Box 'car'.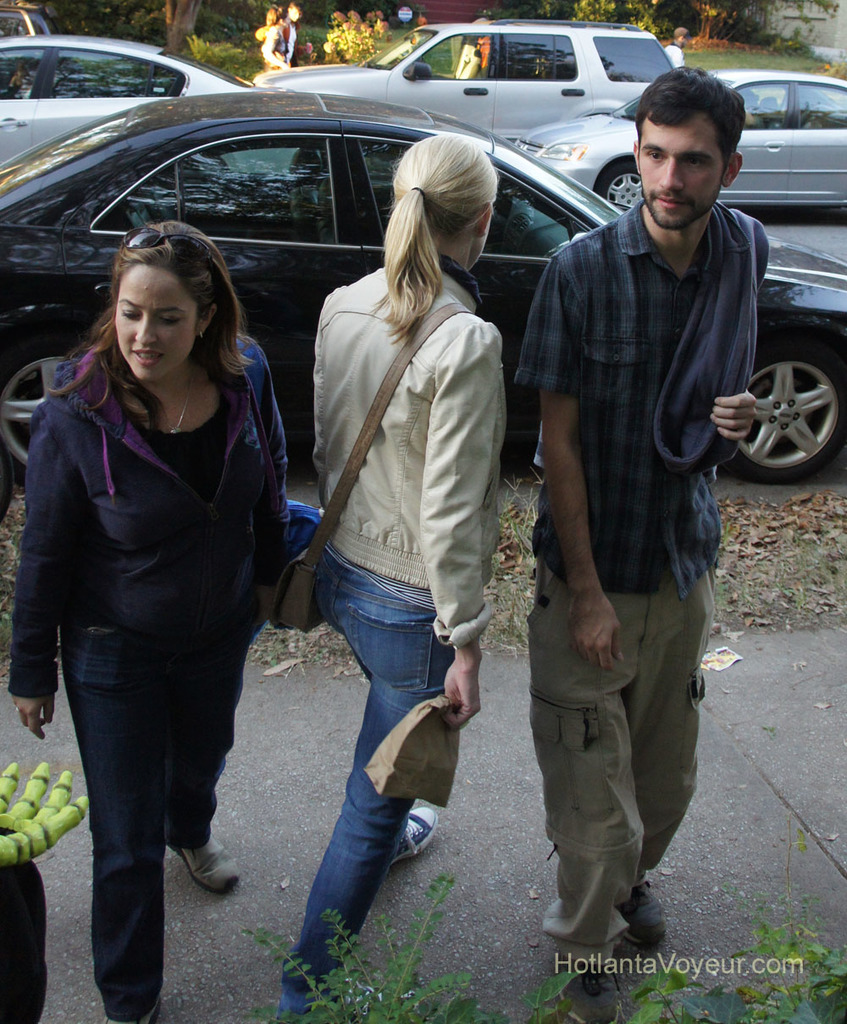
rect(0, 86, 846, 483).
